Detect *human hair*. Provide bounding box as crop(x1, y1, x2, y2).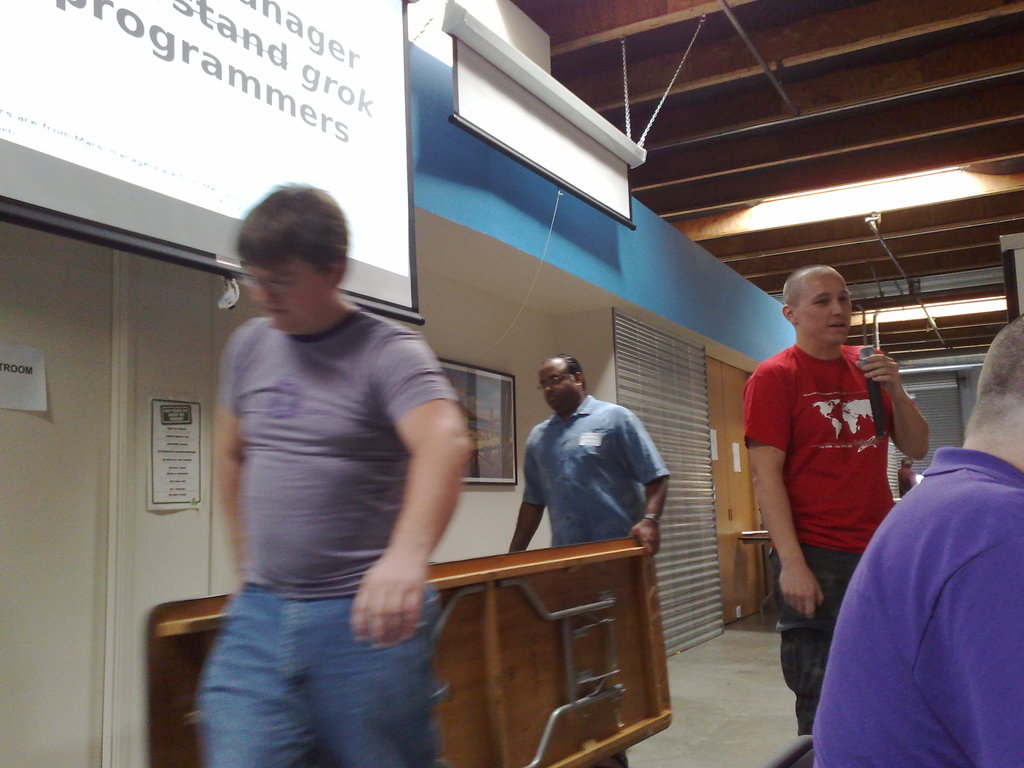
crop(780, 265, 831, 312).
